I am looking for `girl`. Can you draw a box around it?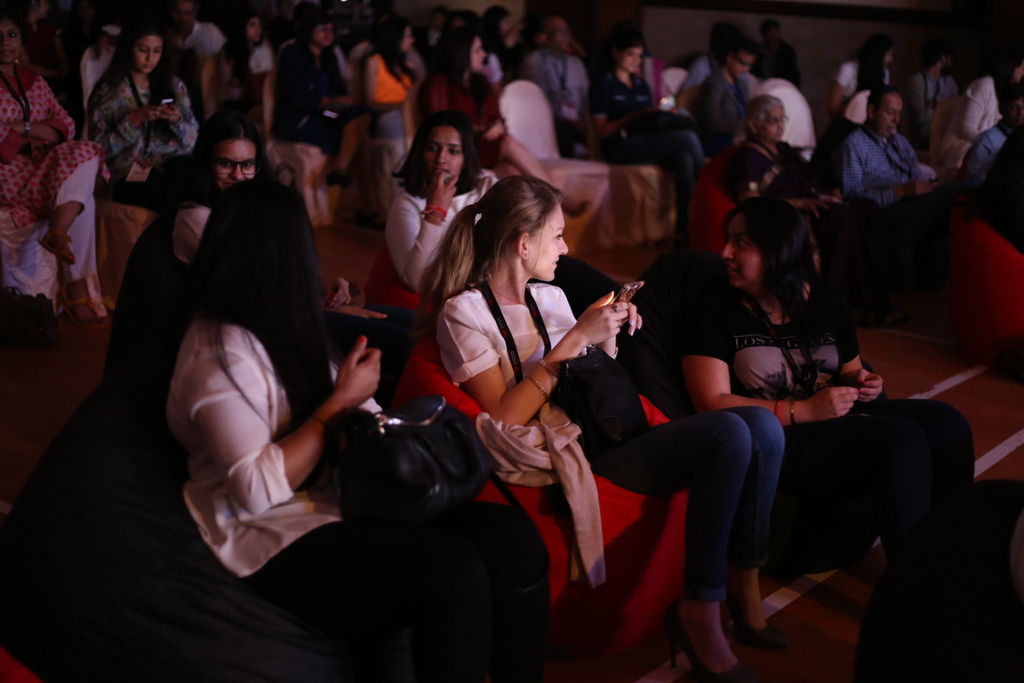
Sure, the bounding box is {"x1": 387, "y1": 99, "x2": 511, "y2": 290}.
